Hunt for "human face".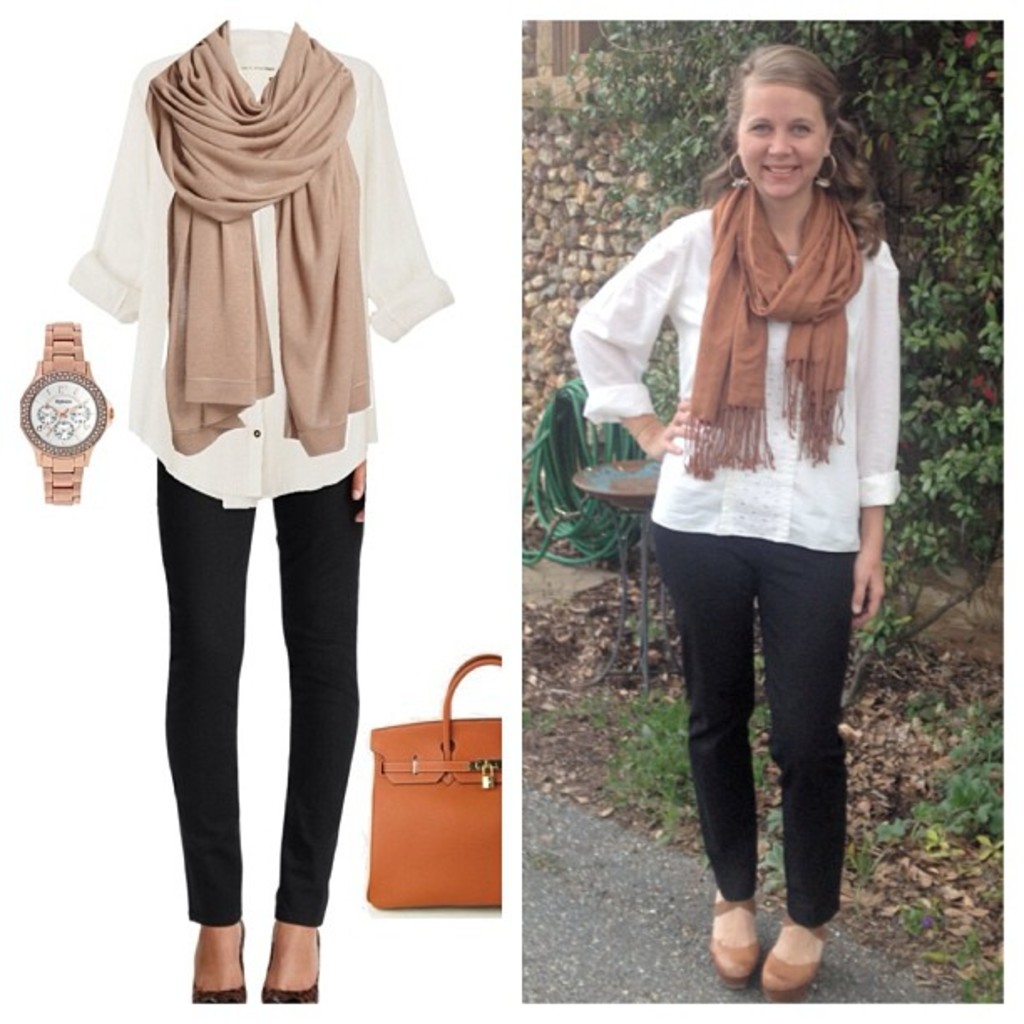
Hunted down at select_region(736, 75, 827, 194).
